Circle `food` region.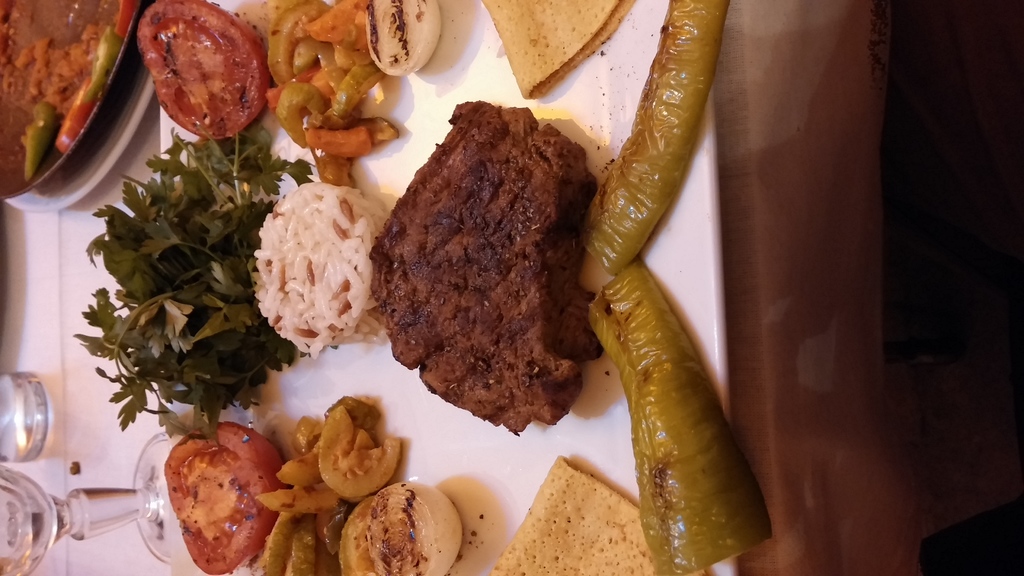
Region: l=365, t=477, r=465, b=575.
